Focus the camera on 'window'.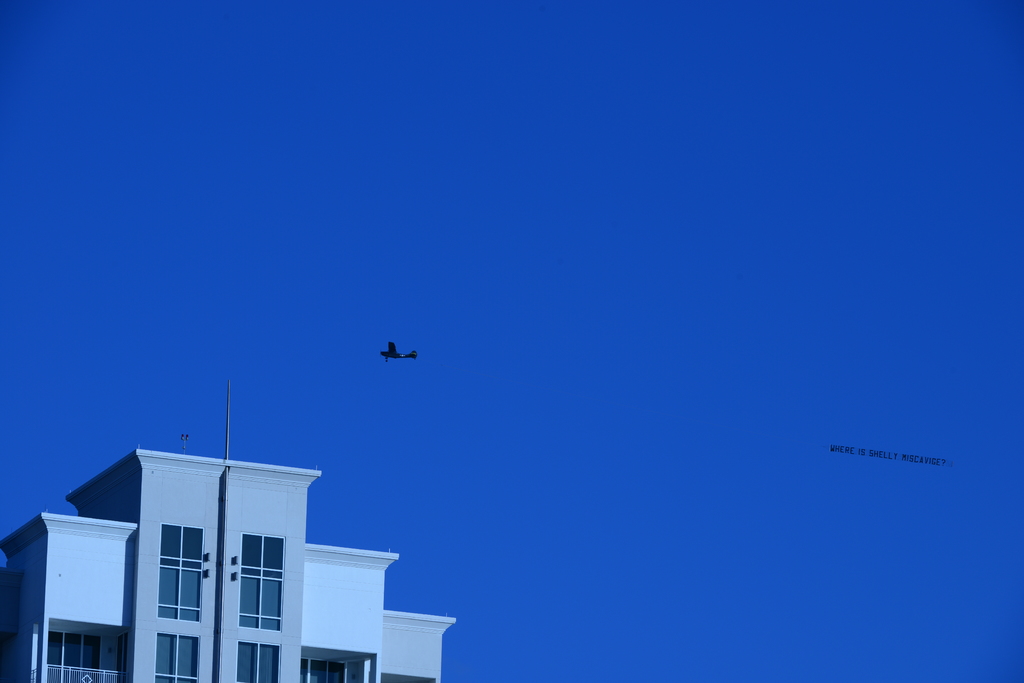
Focus region: (234,535,287,634).
